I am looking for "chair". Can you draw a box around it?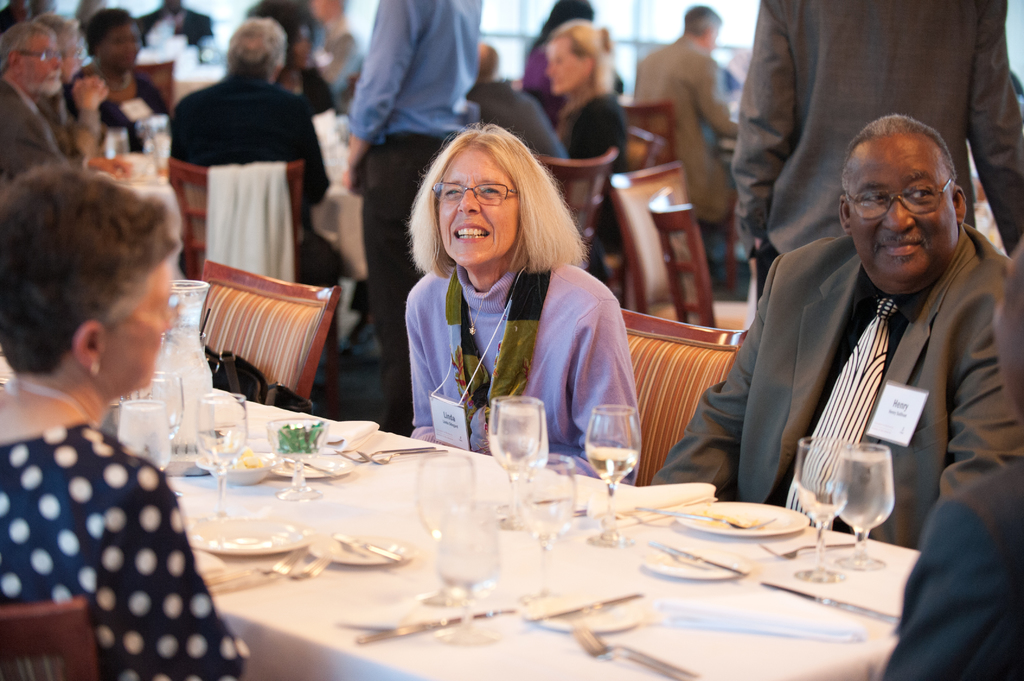
Sure, the bounding box is (135,63,175,104).
